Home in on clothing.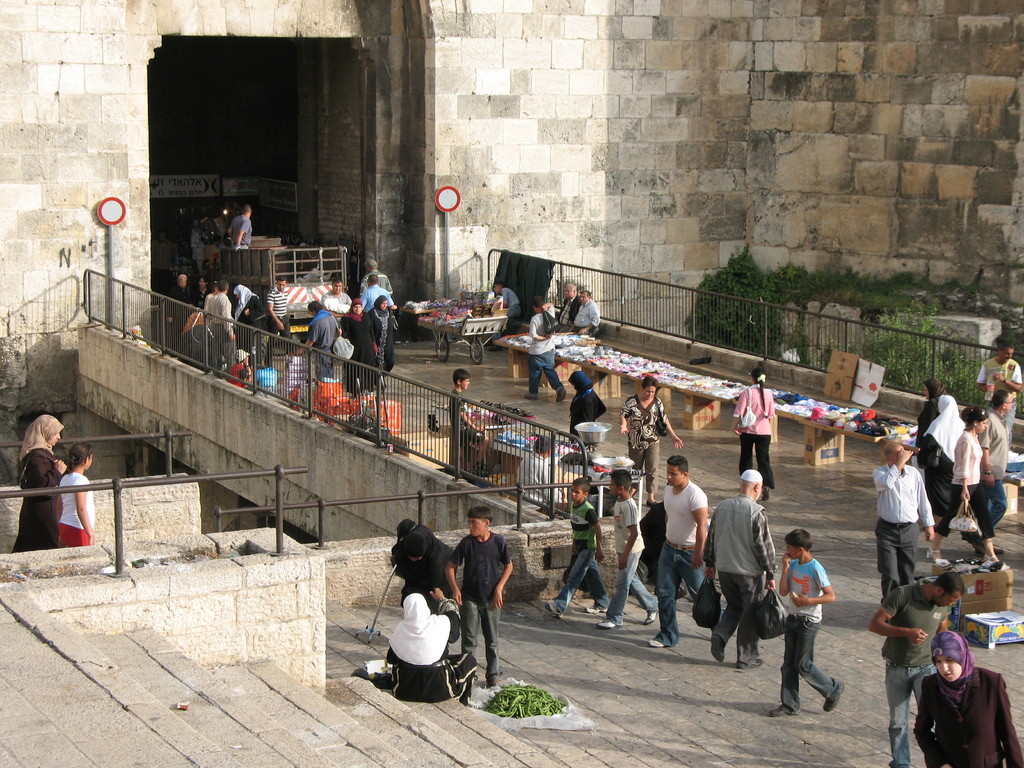
Homed in at [left=234, top=282, right=262, bottom=343].
